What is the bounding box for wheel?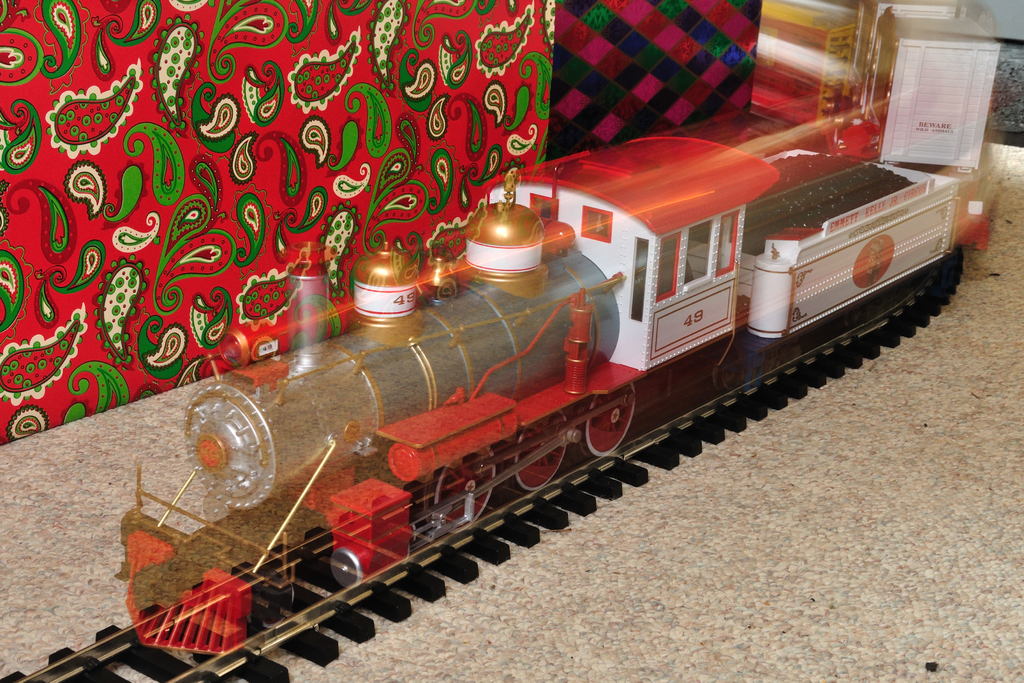
(424,447,496,531).
